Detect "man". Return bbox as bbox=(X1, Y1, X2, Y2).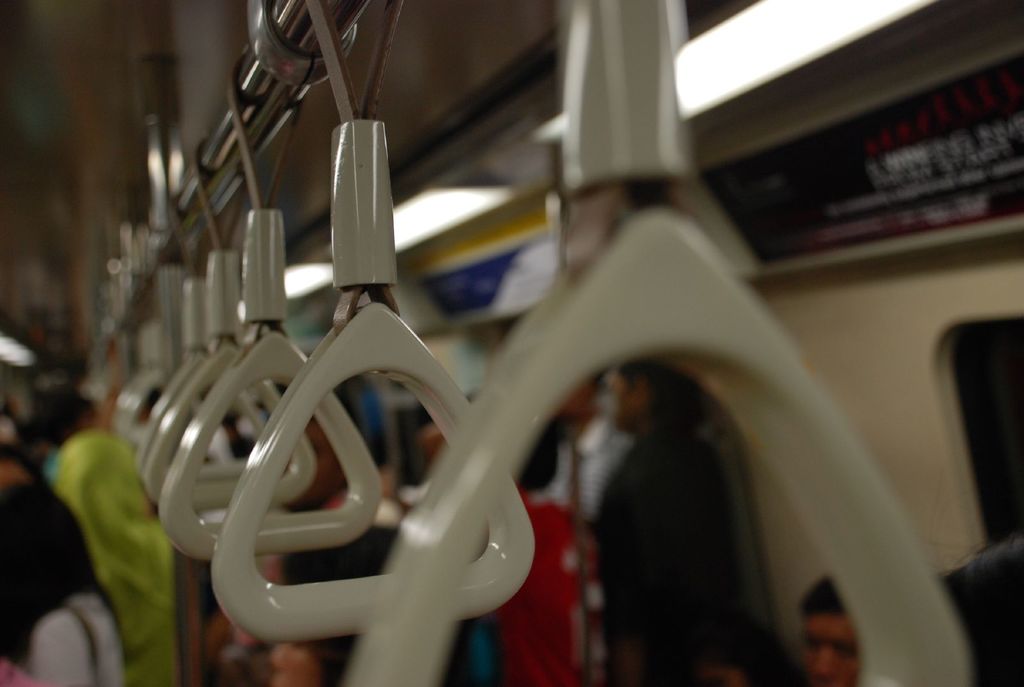
bbox=(795, 574, 862, 682).
